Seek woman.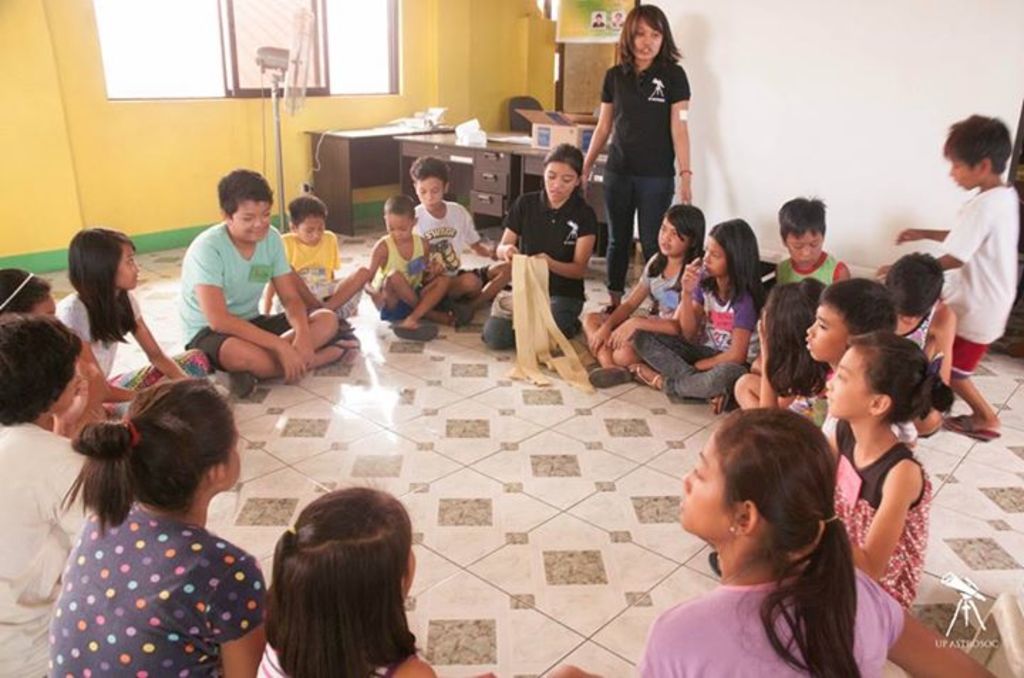
<box>636,399,943,677</box>.
